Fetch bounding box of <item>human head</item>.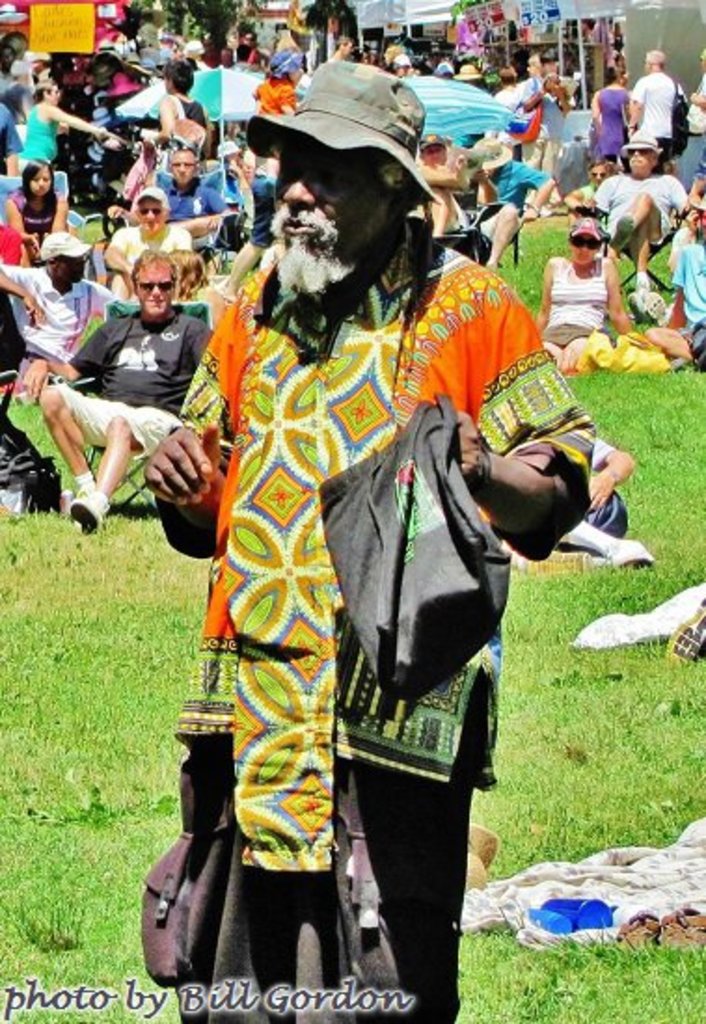
Bbox: 425/141/441/164.
